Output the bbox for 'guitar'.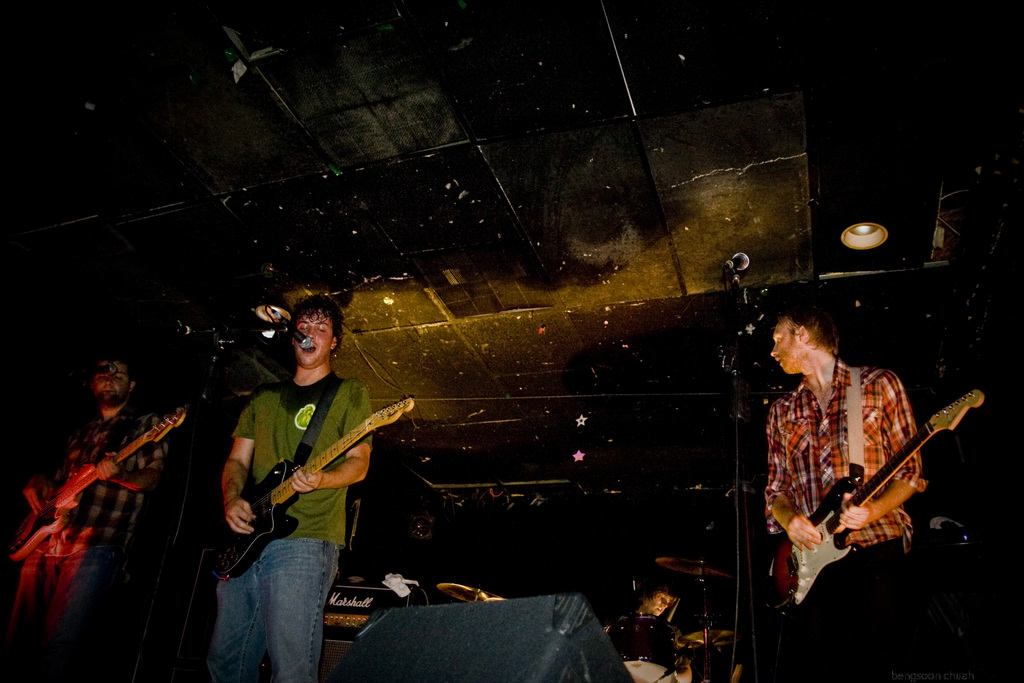
x1=774, y1=391, x2=985, y2=609.
